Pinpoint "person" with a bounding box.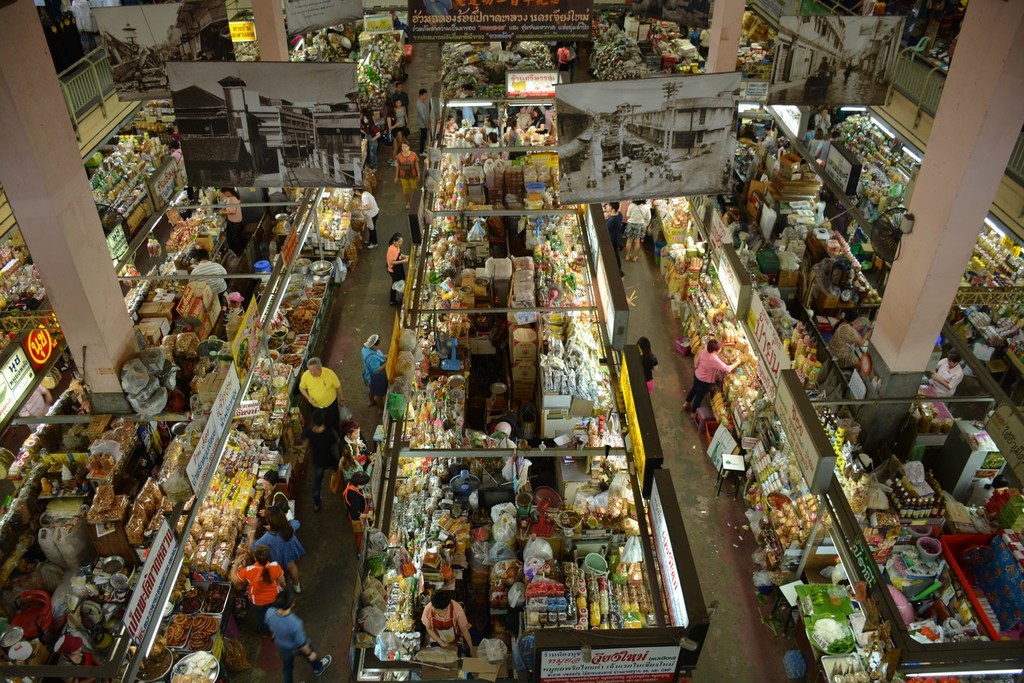
{"x1": 420, "y1": 590, "x2": 476, "y2": 651}.
